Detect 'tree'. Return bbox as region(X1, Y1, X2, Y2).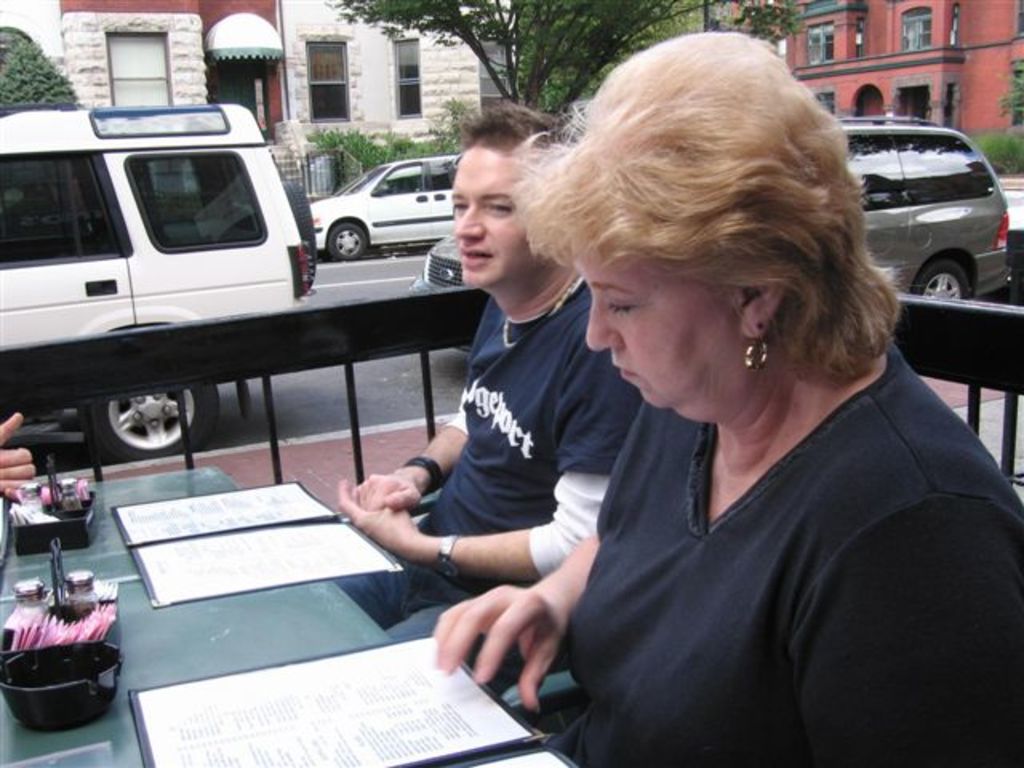
region(326, 0, 805, 133).
